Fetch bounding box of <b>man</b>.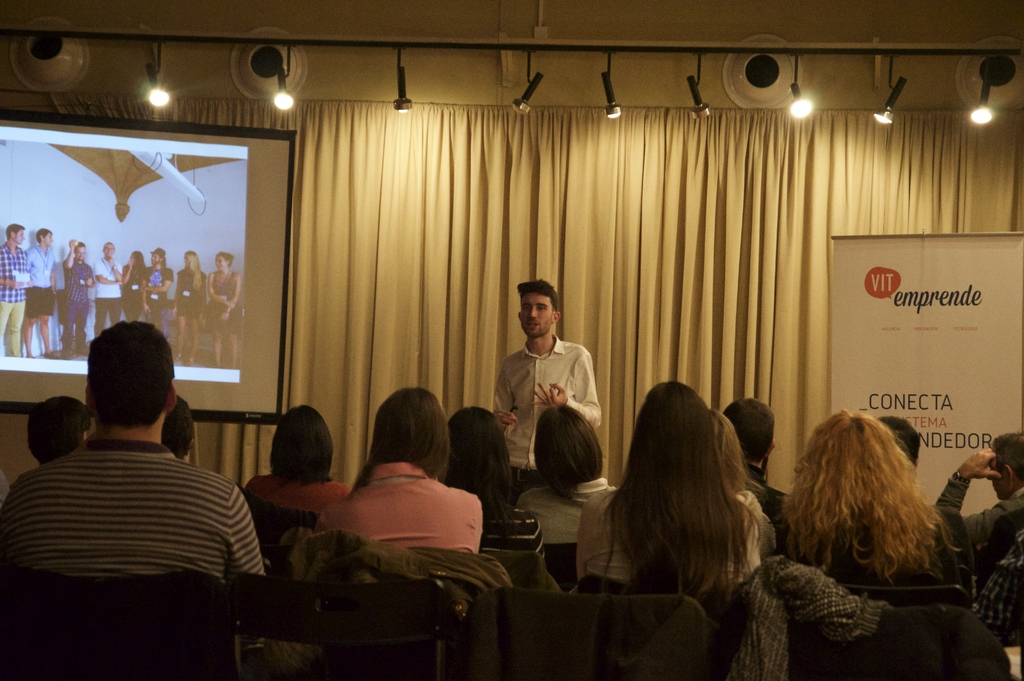
Bbox: (877,413,925,473).
